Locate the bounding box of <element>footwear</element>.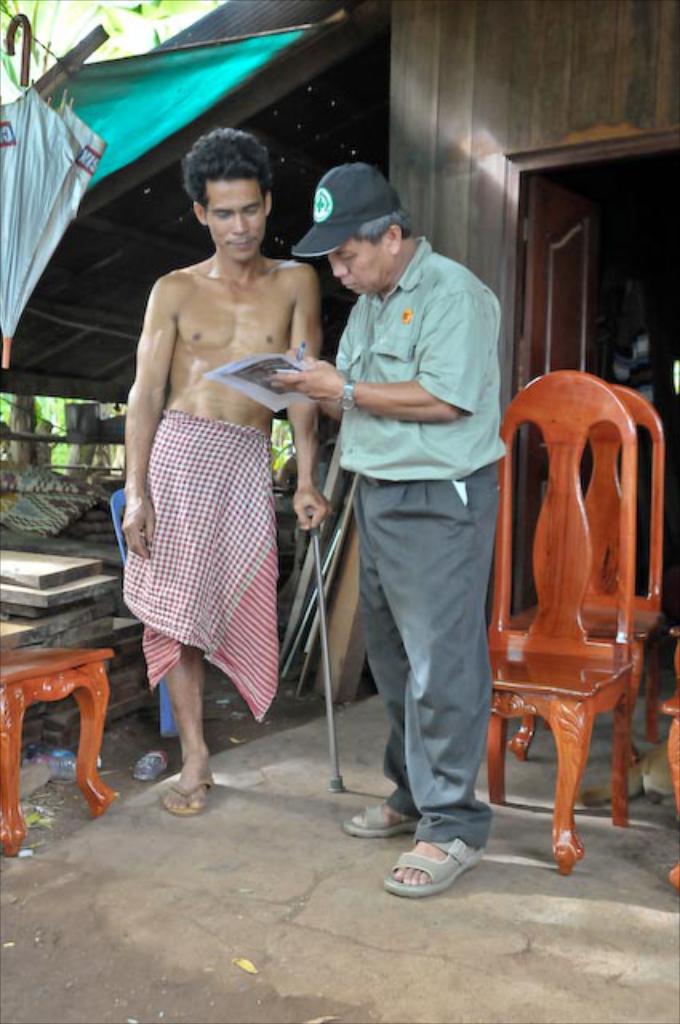
Bounding box: pyautogui.locateOnScreen(378, 834, 477, 890).
